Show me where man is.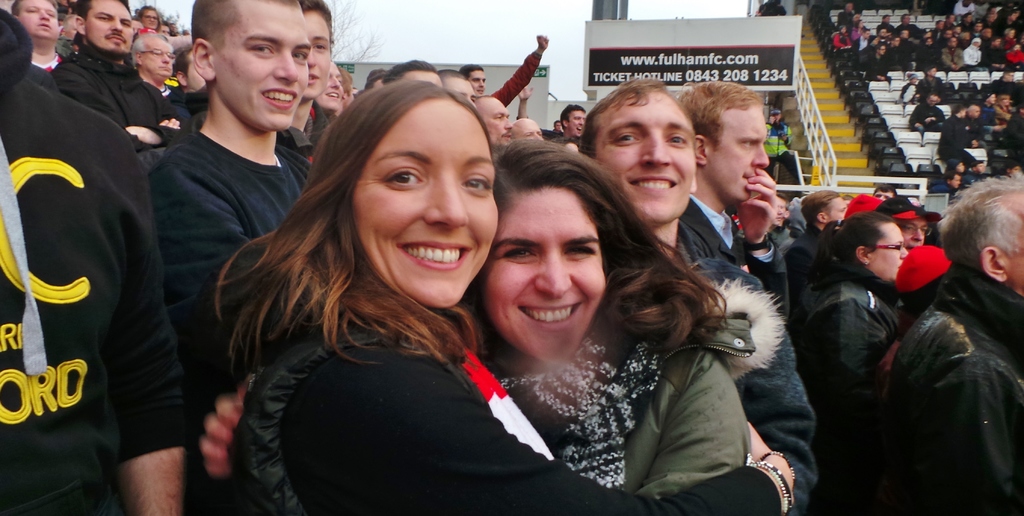
man is at l=938, t=104, r=977, b=168.
